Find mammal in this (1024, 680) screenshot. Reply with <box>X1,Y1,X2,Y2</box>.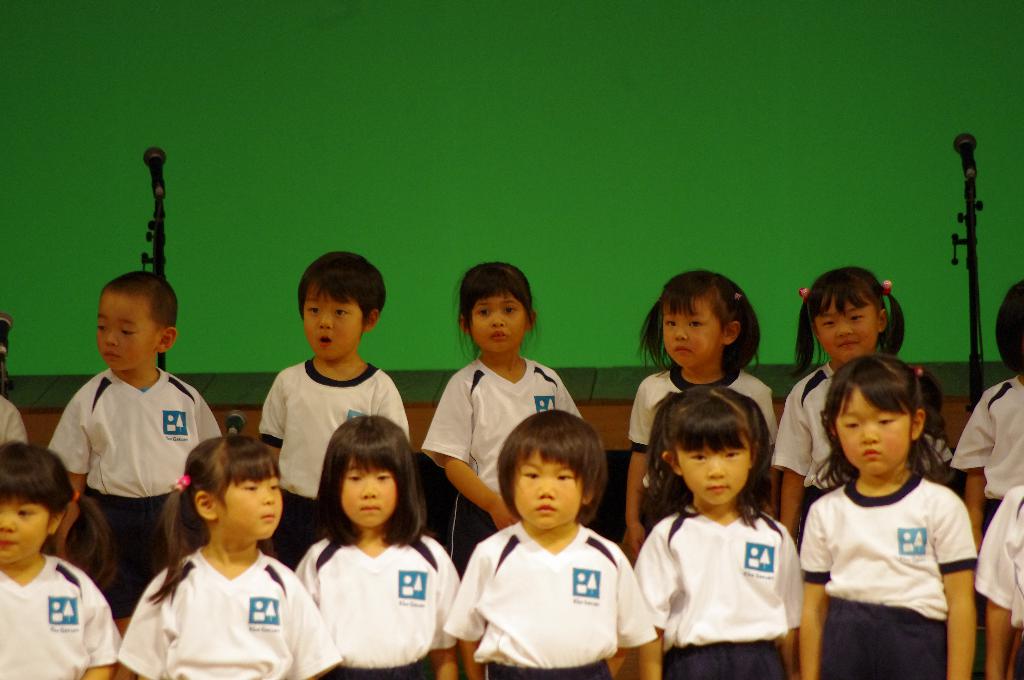
<box>627,268,780,560</box>.
